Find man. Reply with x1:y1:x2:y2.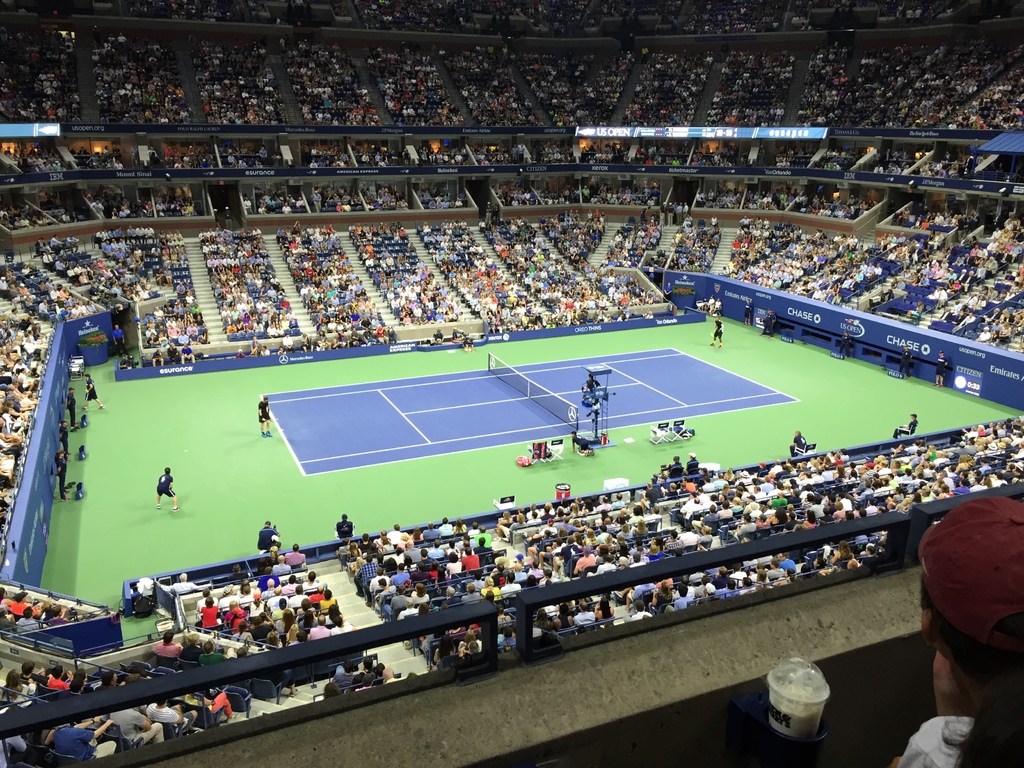
740:298:753:330.
